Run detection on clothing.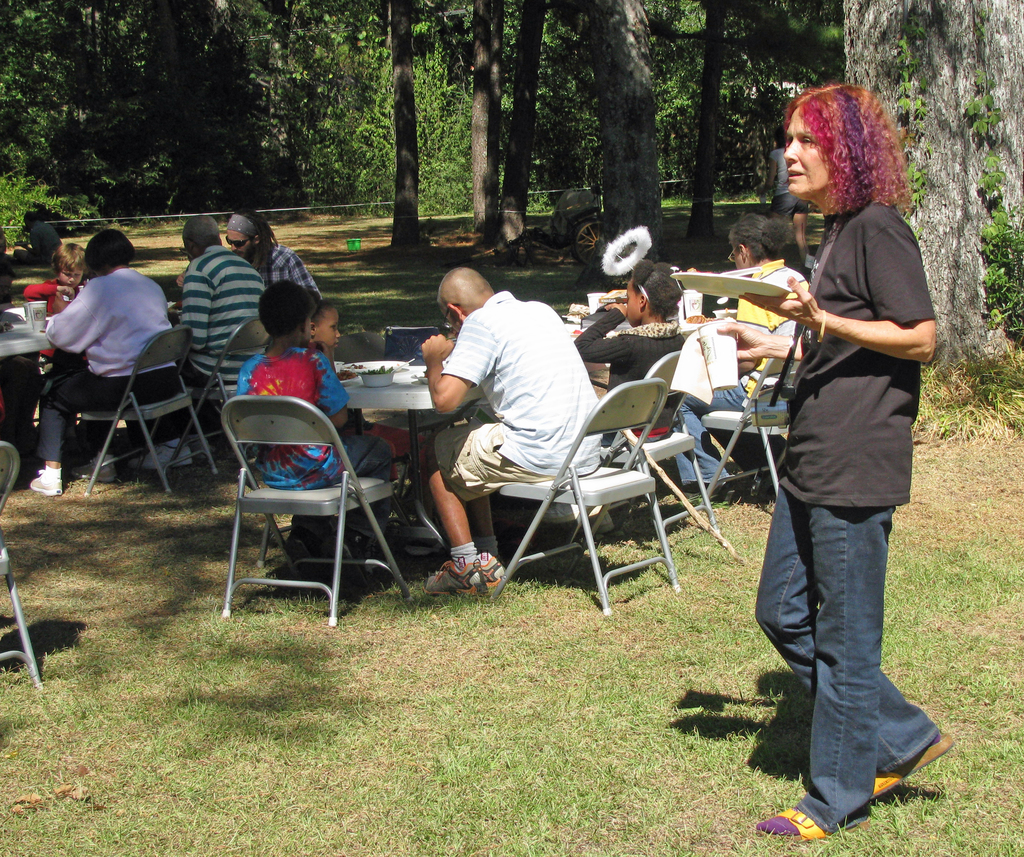
Result: select_region(745, 194, 943, 838).
